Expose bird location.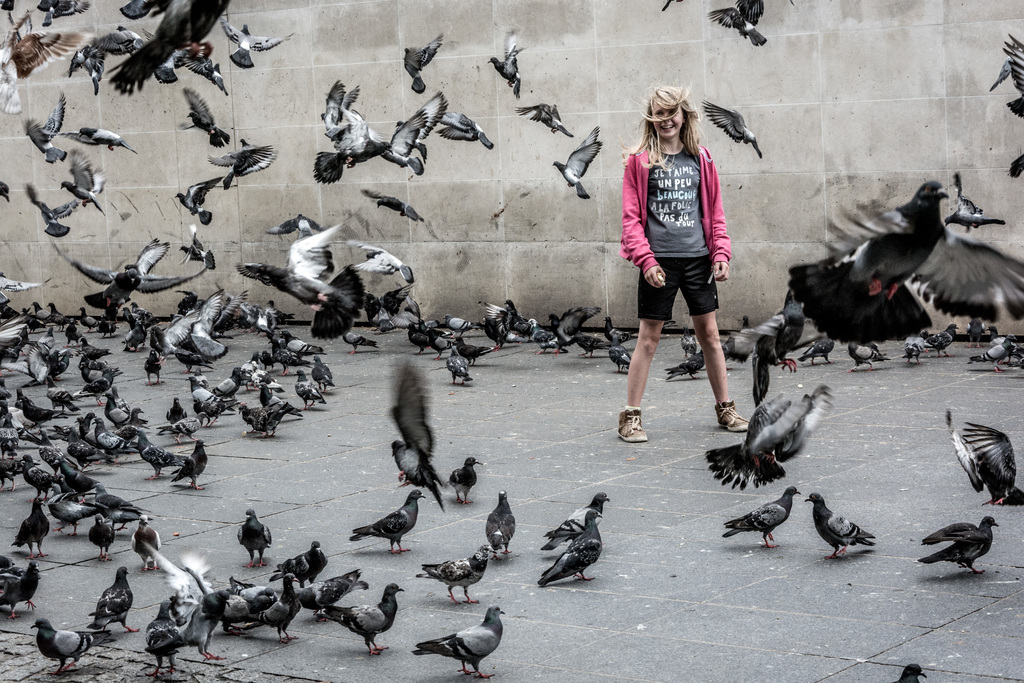
Exposed at {"x1": 347, "y1": 489, "x2": 427, "y2": 557}.
